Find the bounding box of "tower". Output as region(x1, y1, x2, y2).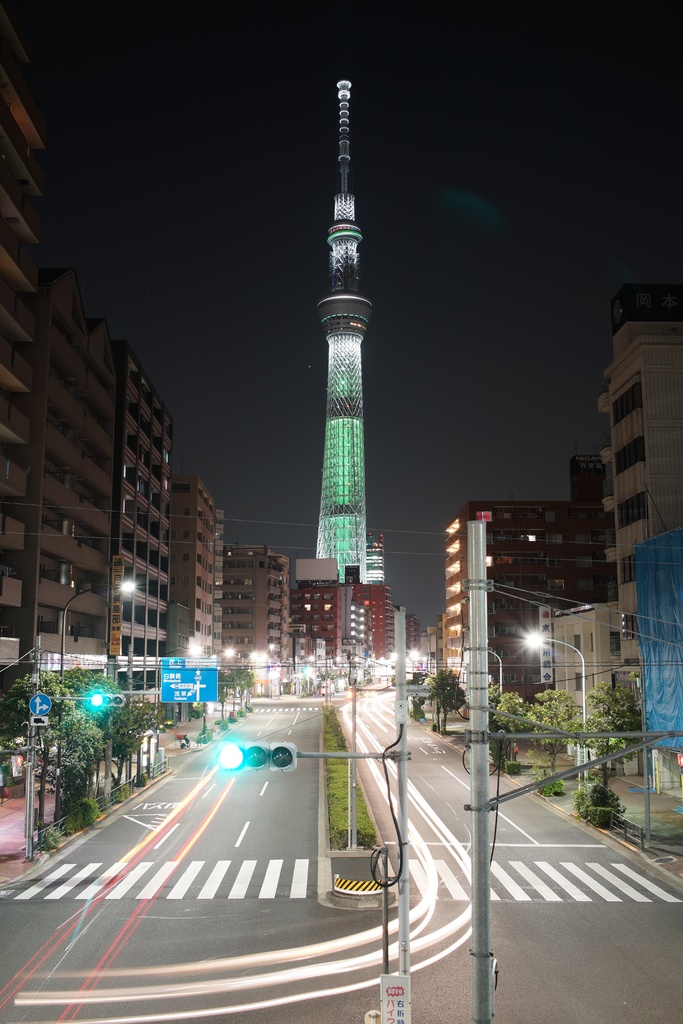
region(591, 325, 682, 772).
